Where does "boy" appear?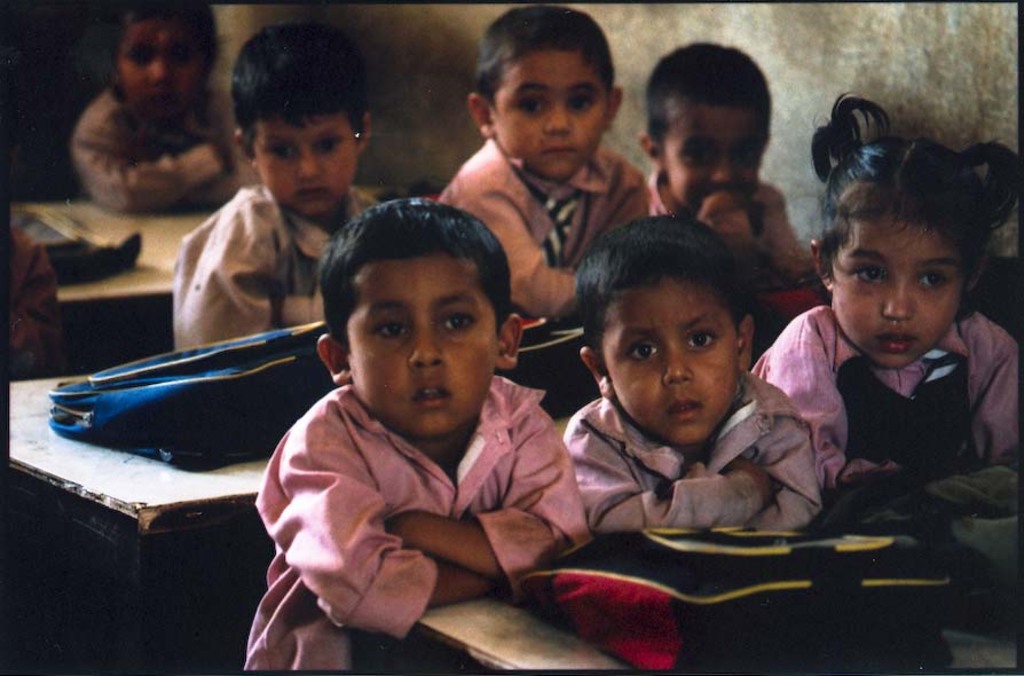
Appears at bbox(439, 5, 655, 322).
